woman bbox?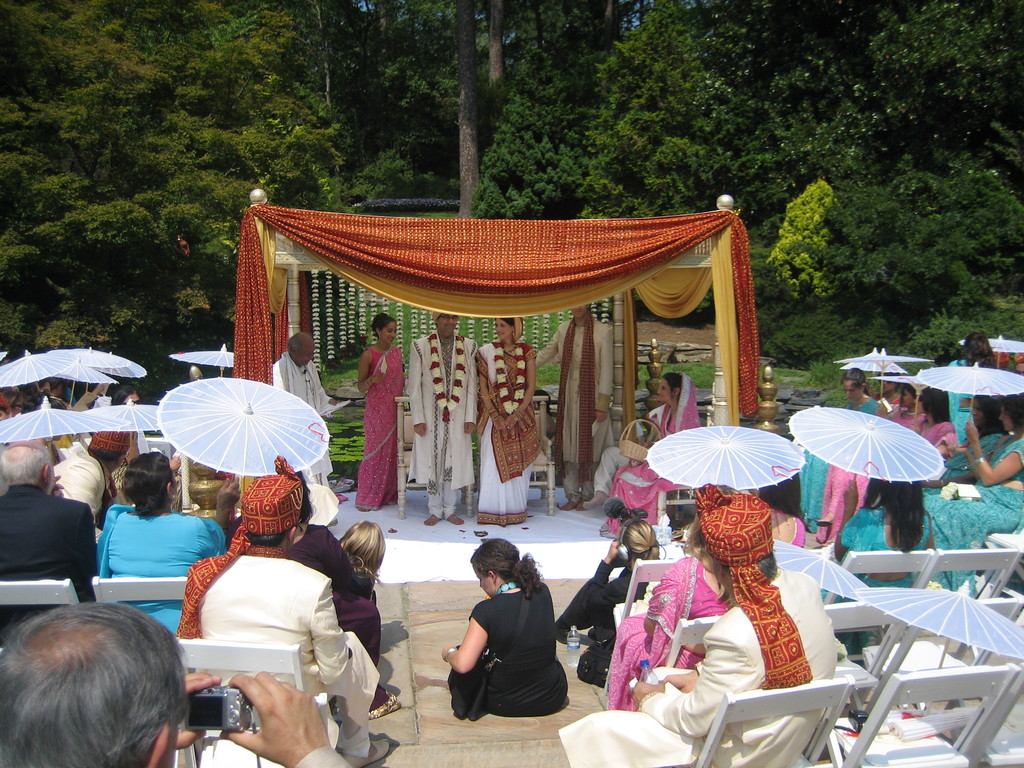
{"left": 597, "top": 374, "right": 700, "bottom": 534}
